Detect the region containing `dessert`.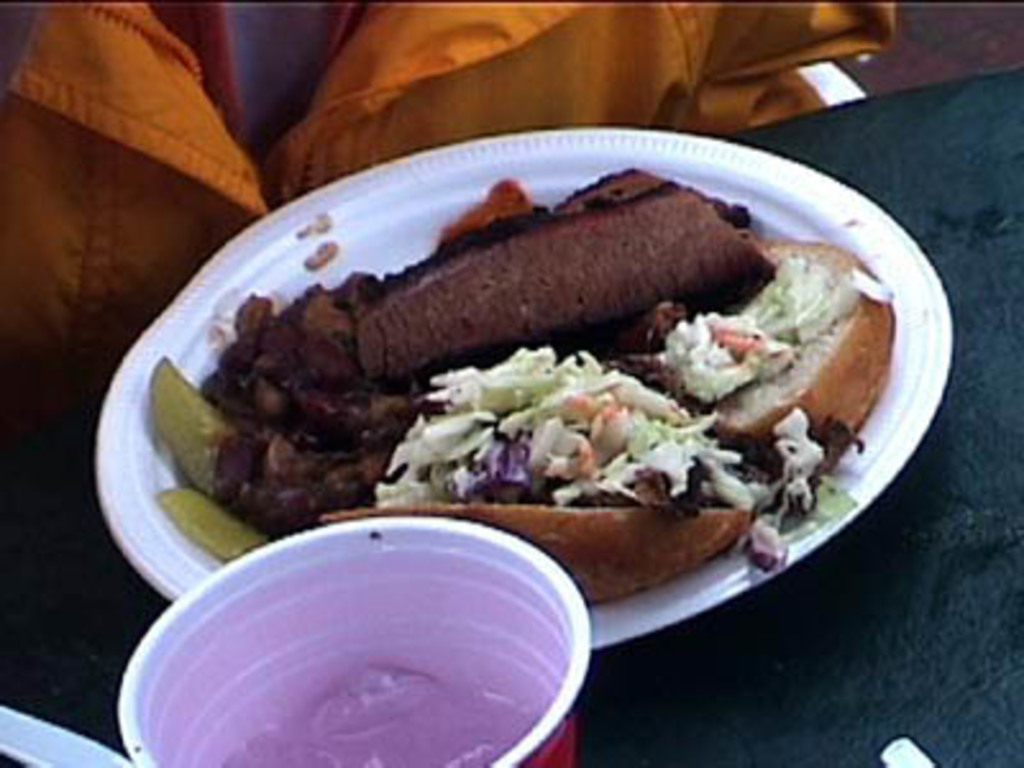
Rect(207, 430, 384, 532).
